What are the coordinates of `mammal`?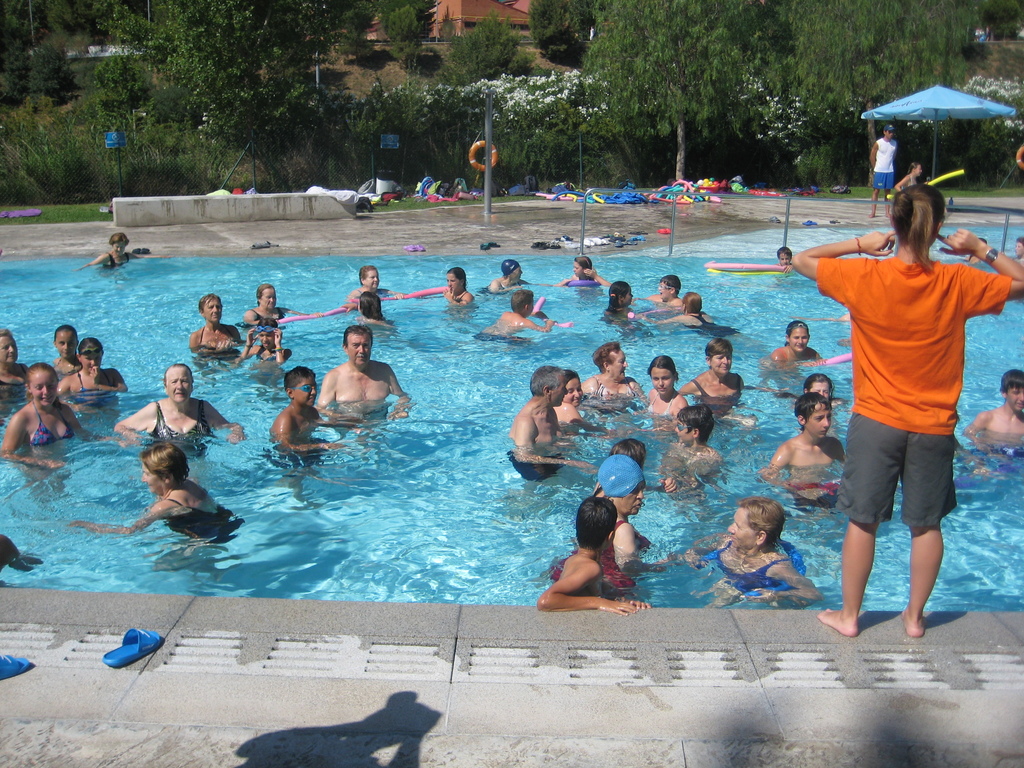
box(772, 316, 826, 360).
